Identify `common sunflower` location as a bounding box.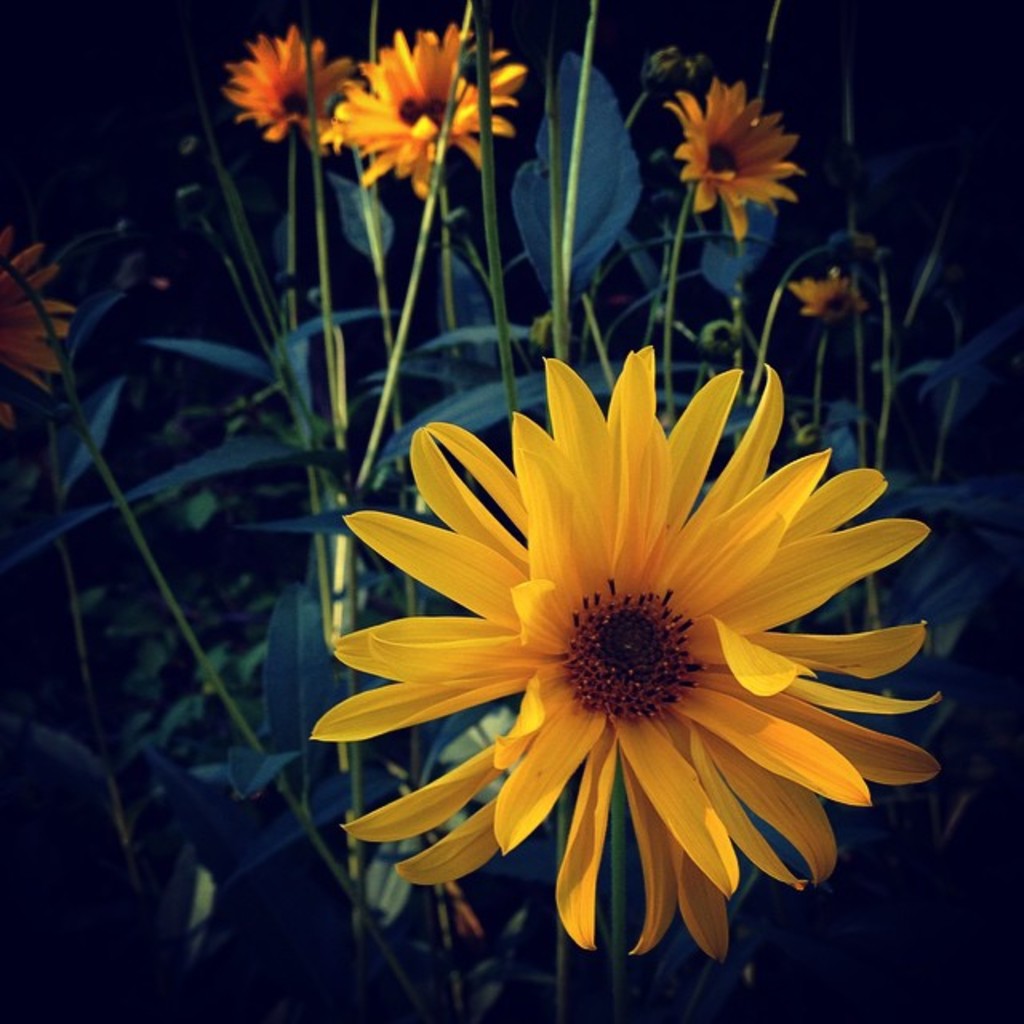
320 346 957 942.
